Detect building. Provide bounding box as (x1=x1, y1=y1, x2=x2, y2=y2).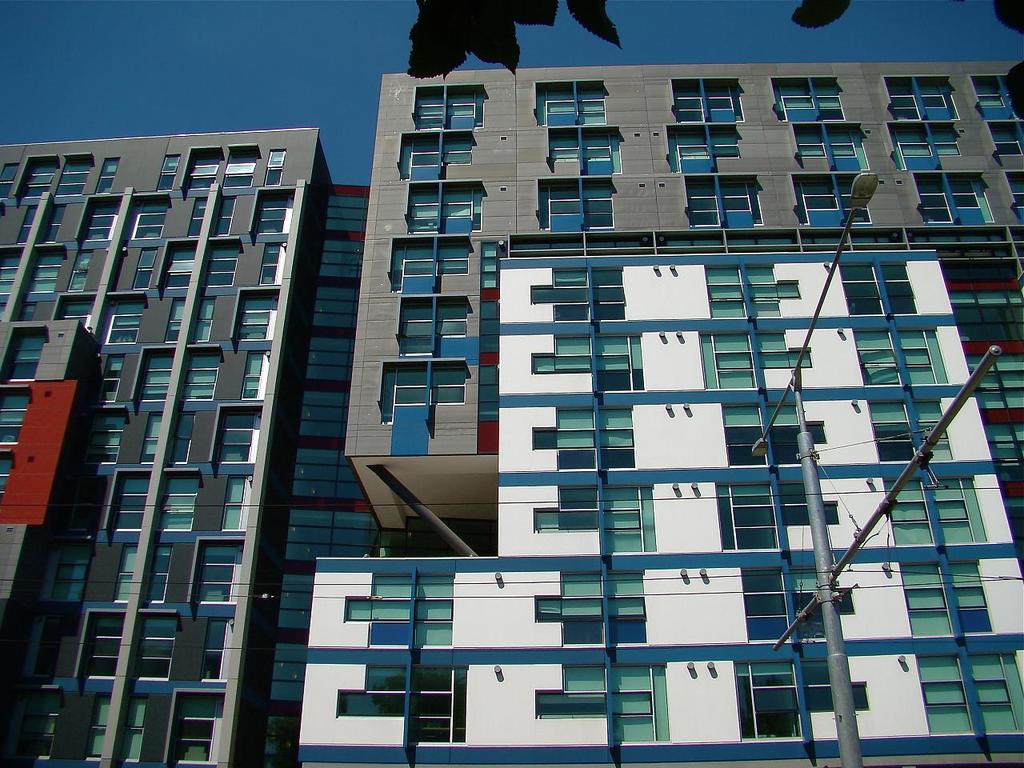
(x1=0, y1=126, x2=373, y2=767).
